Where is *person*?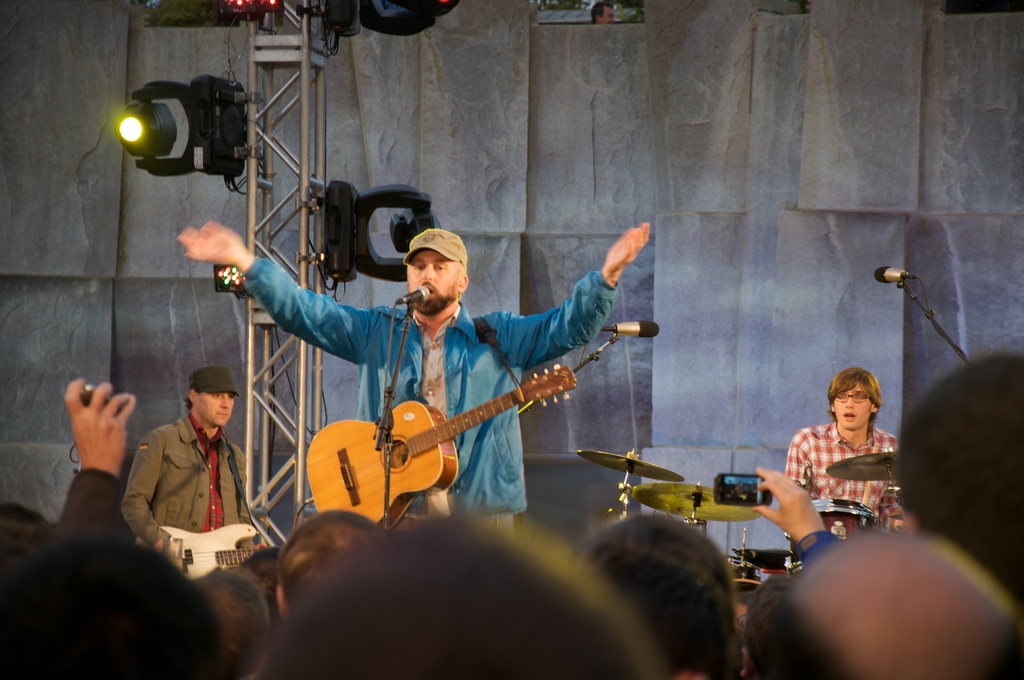
(left=260, top=518, right=662, bottom=679).
